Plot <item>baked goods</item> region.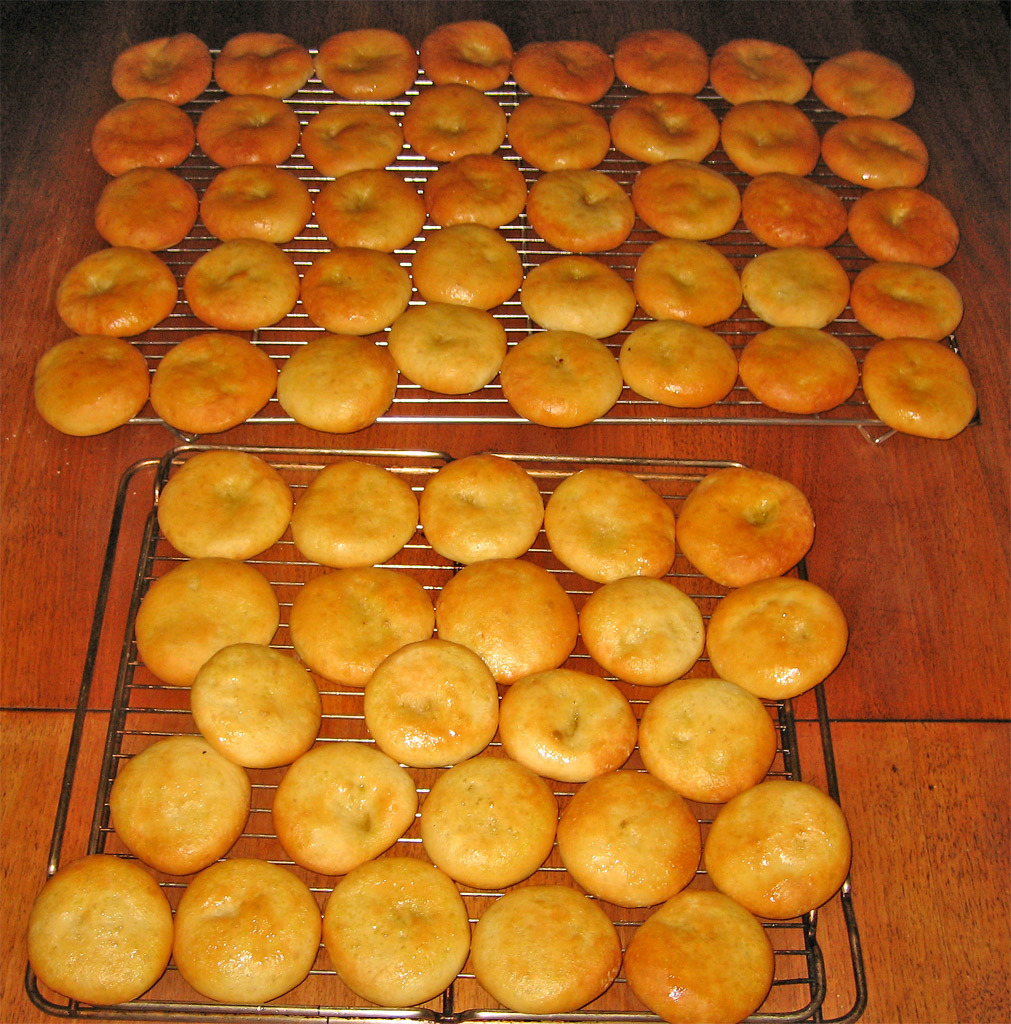
Plotted at l=640, t=676, r=776, b=806.
